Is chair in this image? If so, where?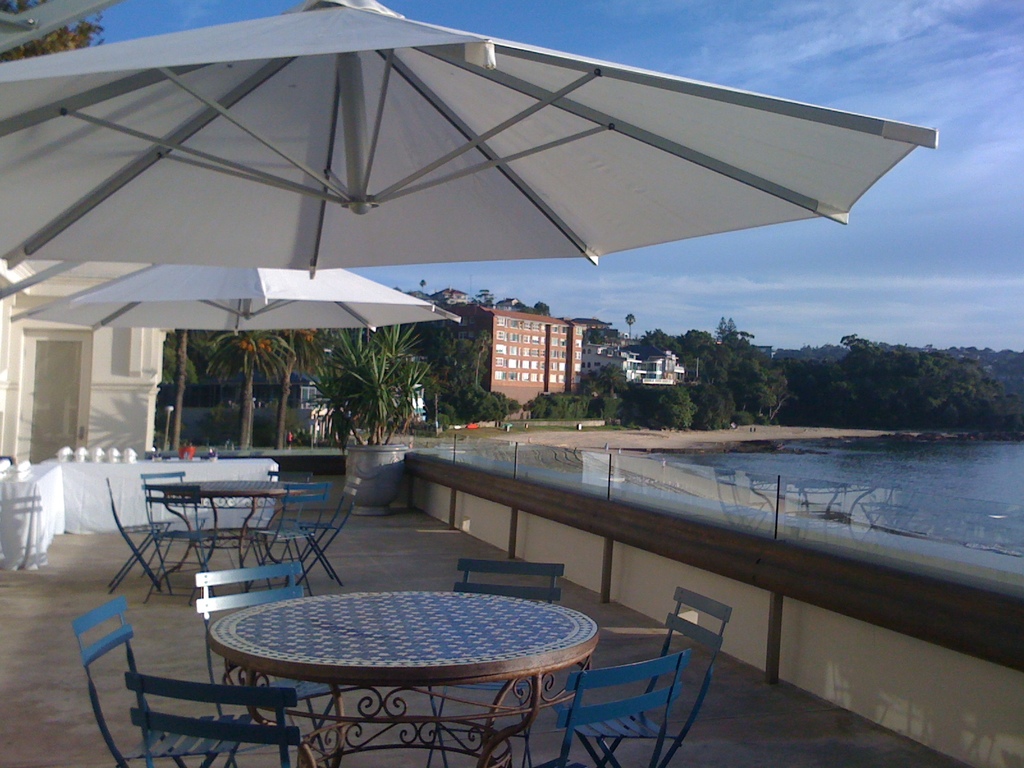
Yes, at rect(72, 596, 255, 767).
